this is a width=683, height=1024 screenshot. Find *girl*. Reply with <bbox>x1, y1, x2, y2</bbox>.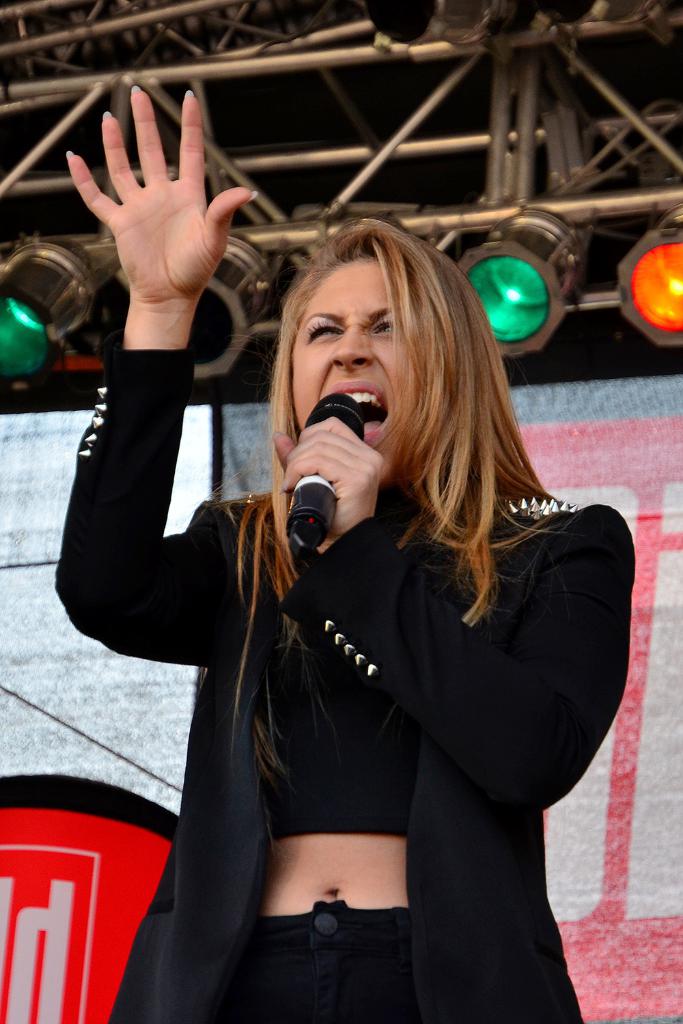
<bbox>53, 86, 637, 1023</bbox>.
